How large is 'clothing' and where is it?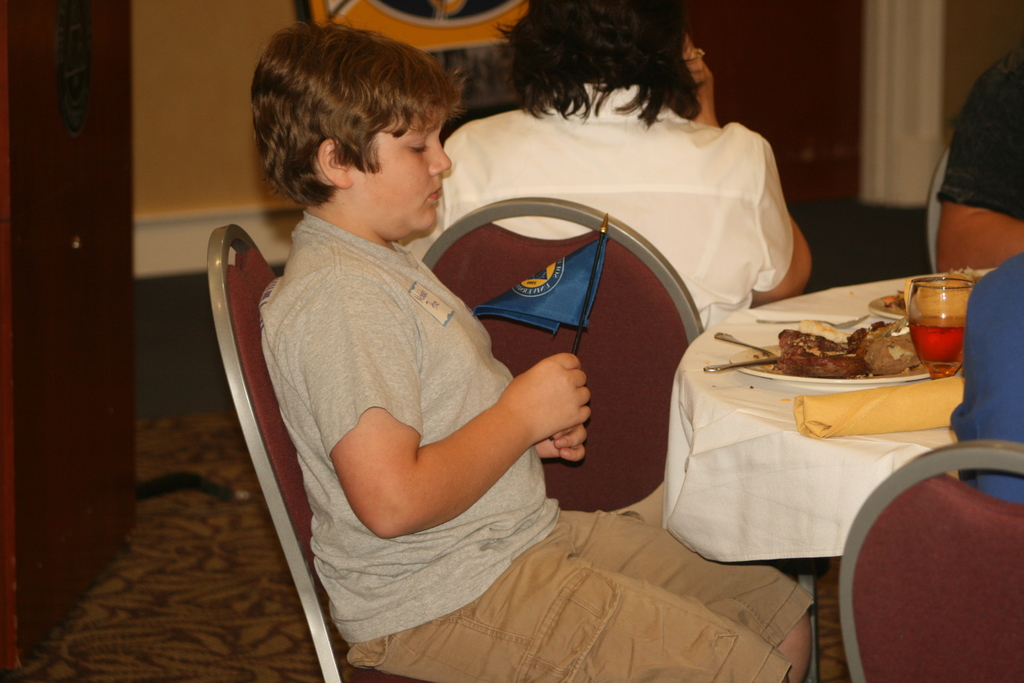
Bounding box: x1=399, y1=81, x2=795, y2=331.
